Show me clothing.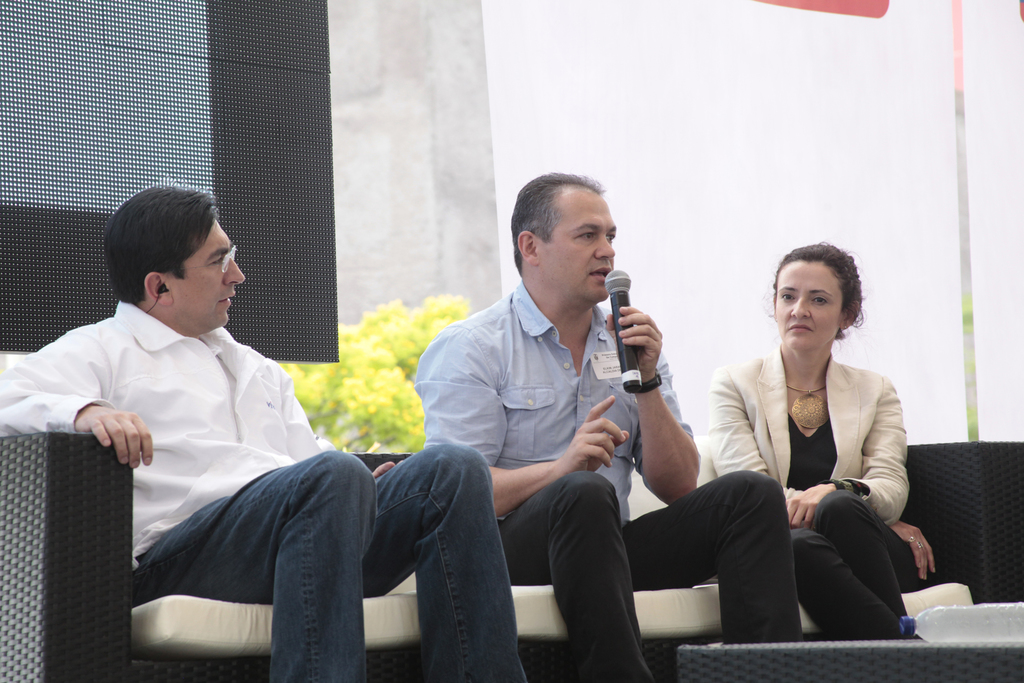
clothing is here: box=[724, 307, 915, 656].
